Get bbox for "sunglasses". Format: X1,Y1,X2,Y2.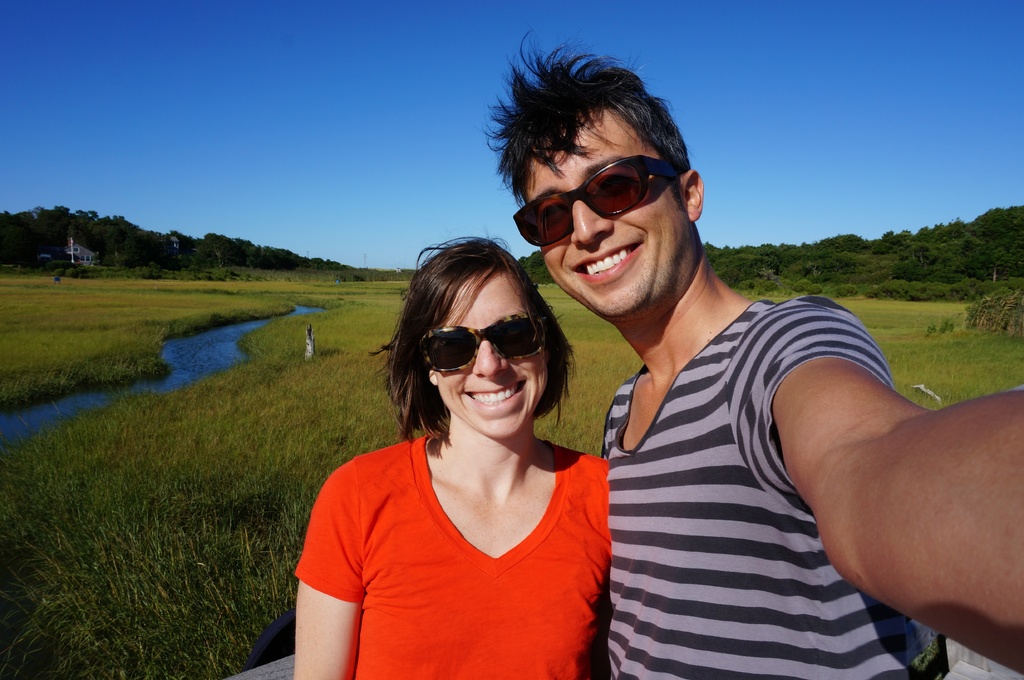
515,157,684,251.
